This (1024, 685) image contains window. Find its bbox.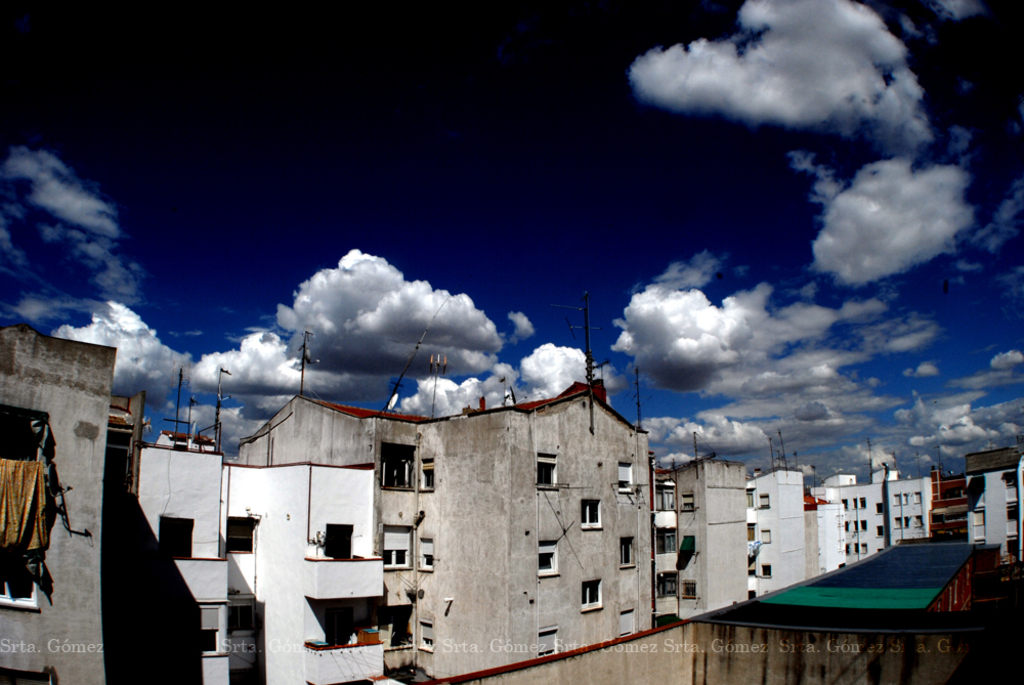
BBox(655, 571, 677, 598).
